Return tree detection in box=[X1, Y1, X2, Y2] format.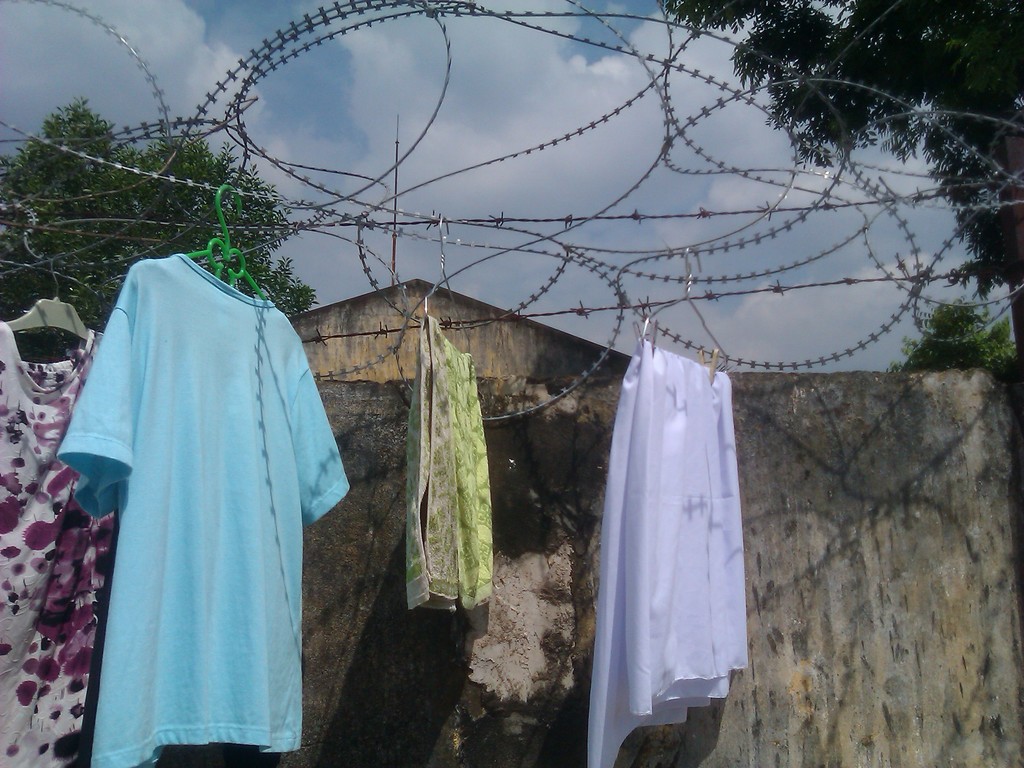
box=[663, 0, 1023, 362].
